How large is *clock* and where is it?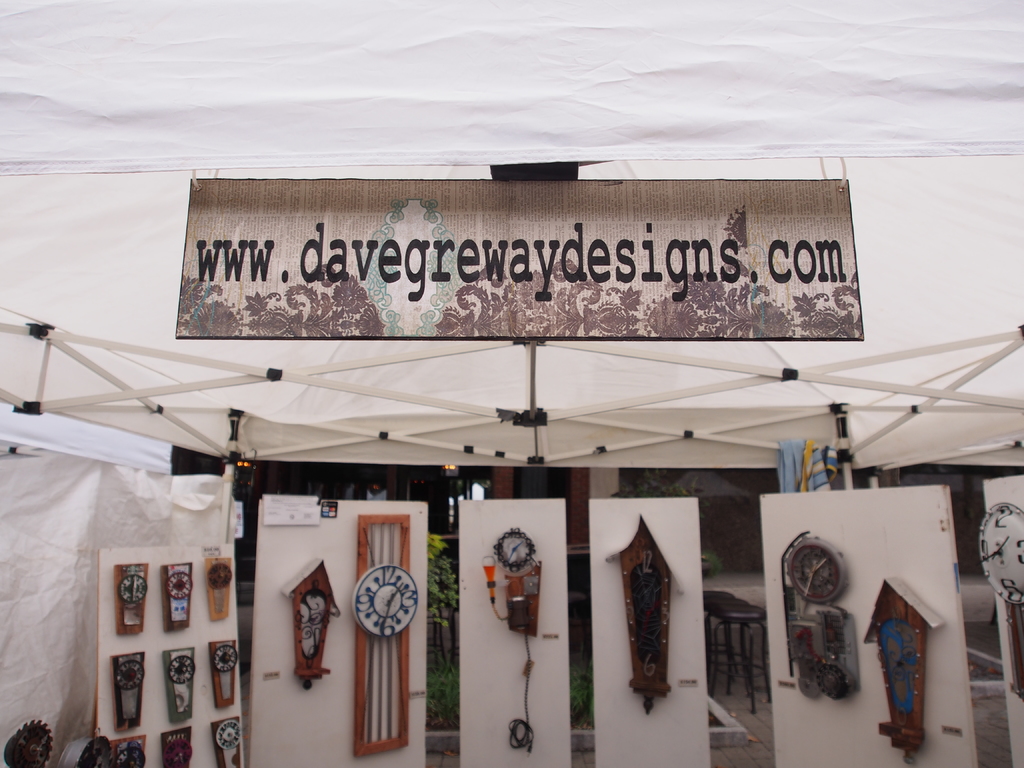
Bounding box: {"left": 6, "top": 717, "right": 54, "bottom": 767}.
